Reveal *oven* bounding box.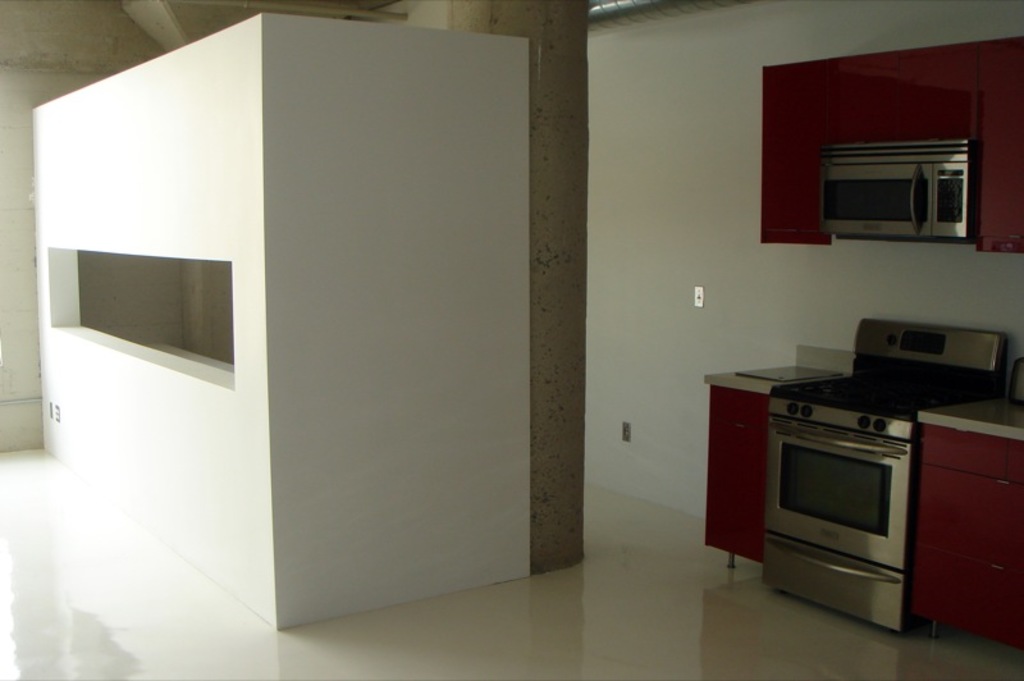
Revealed: left=818, top=141, right=972, bottom=243.
